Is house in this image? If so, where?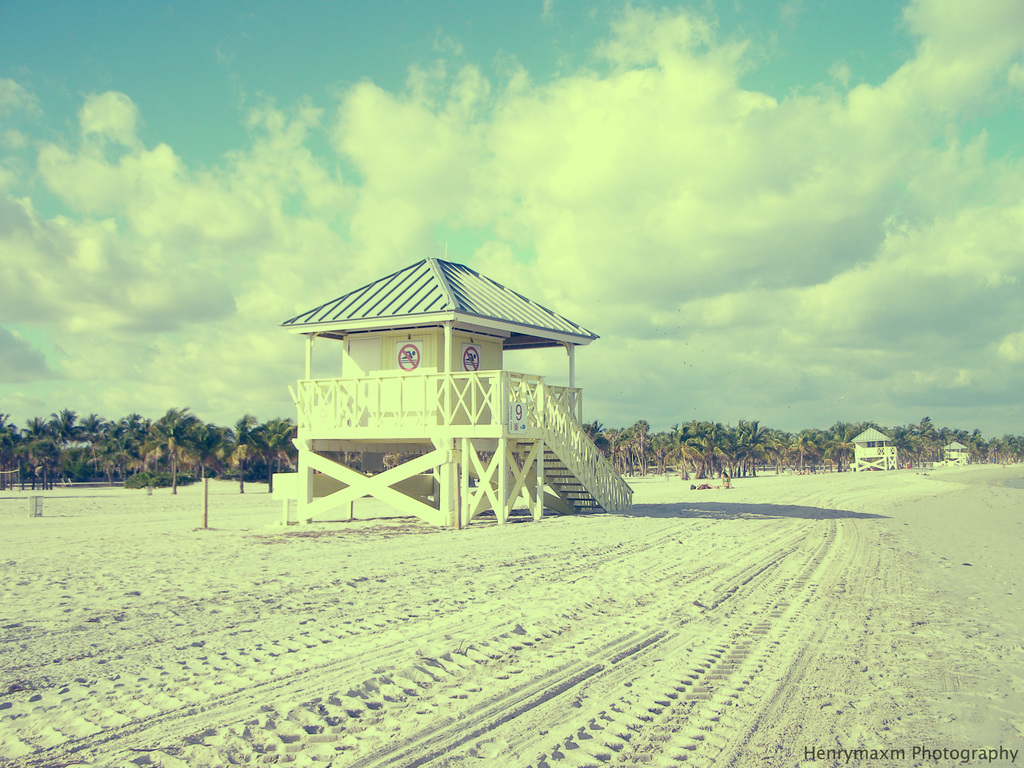
Yes, at <box>846,428,893,481</box>.
